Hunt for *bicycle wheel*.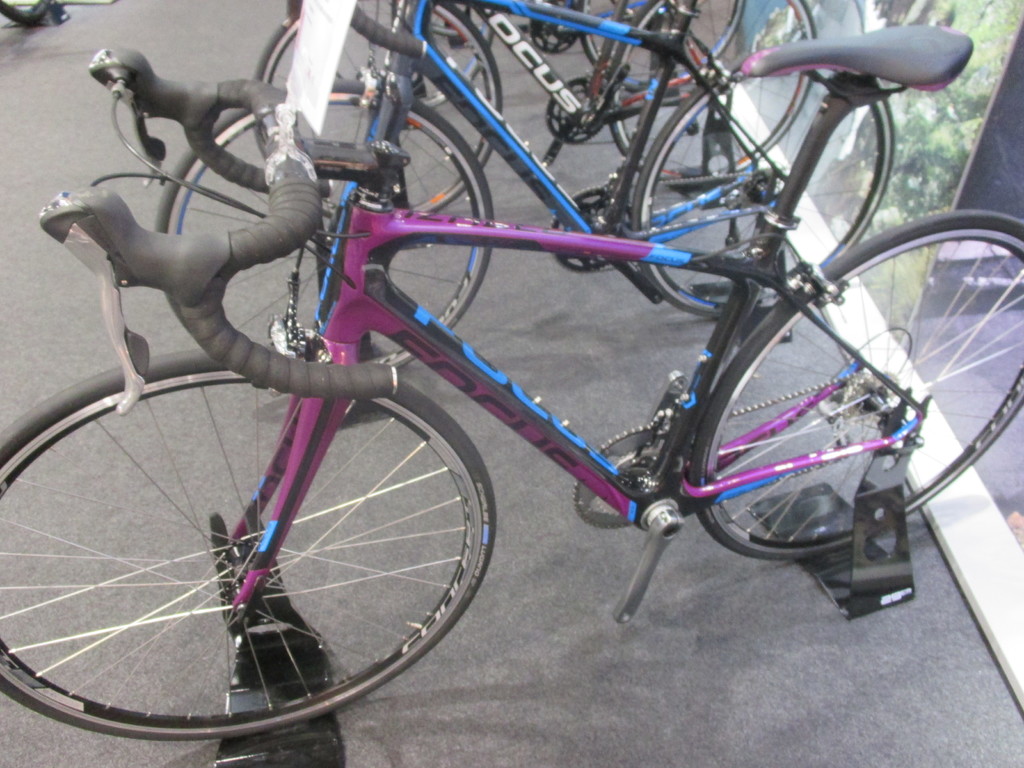
Hunted down at region(580, 0, 749, 89).
